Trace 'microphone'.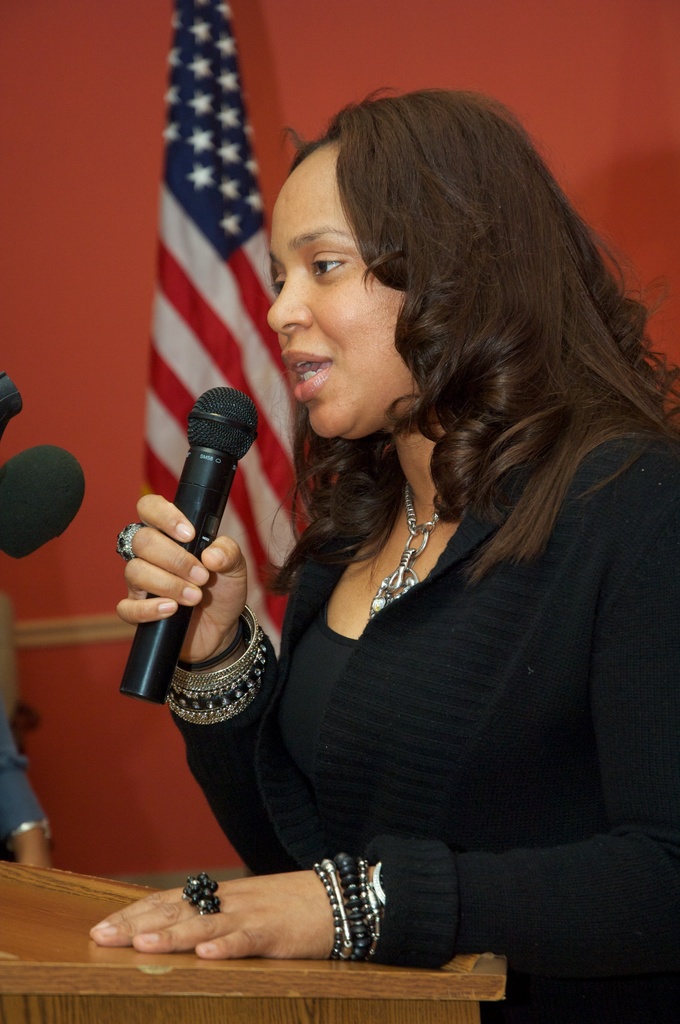
Traced to rect(0, 436, 91, 562).
